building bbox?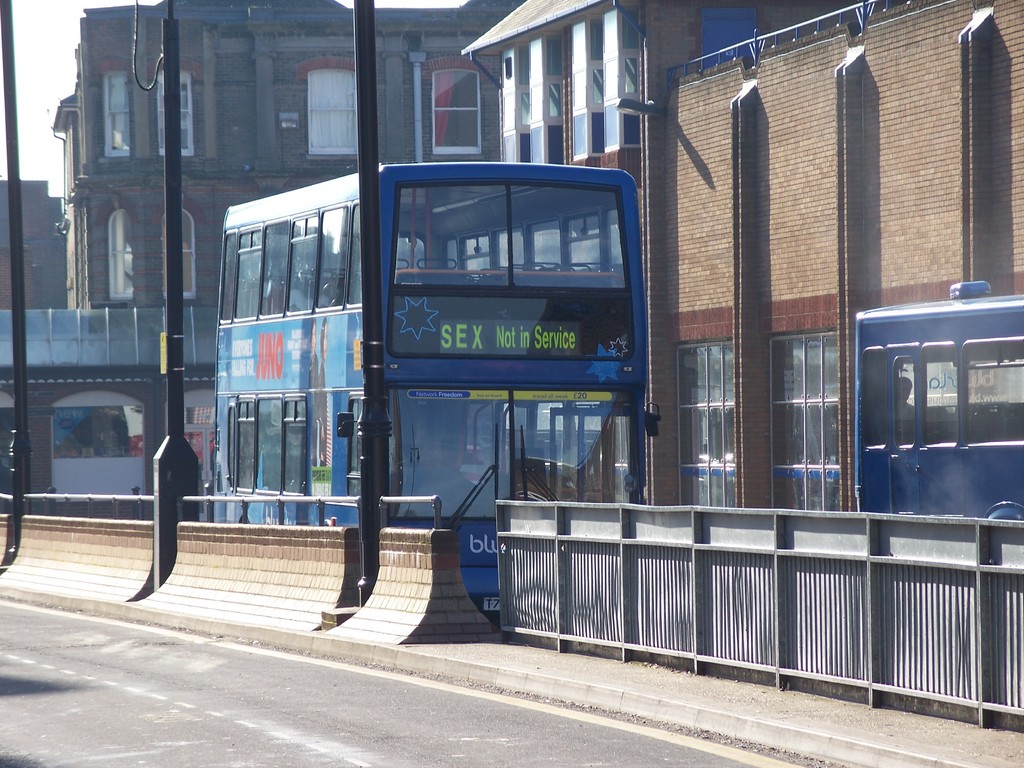
{"left": 42, "top": 0, "right": 508, "bottom": 298}
